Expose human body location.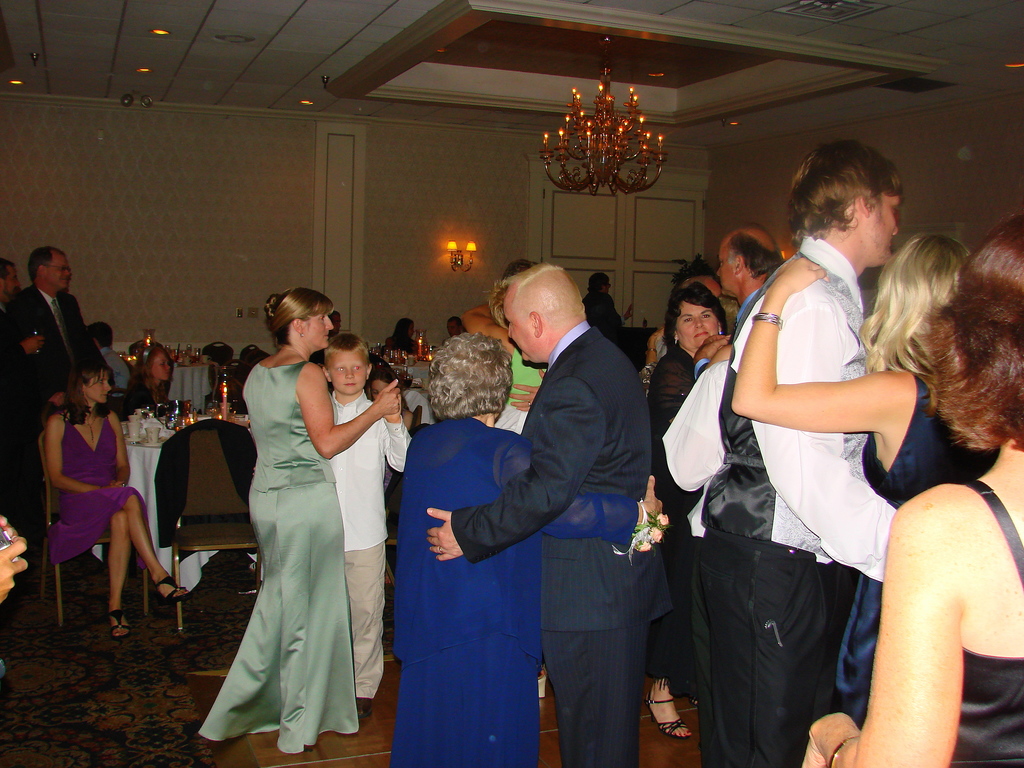
Exposed at (406, 337, 660, 767).
